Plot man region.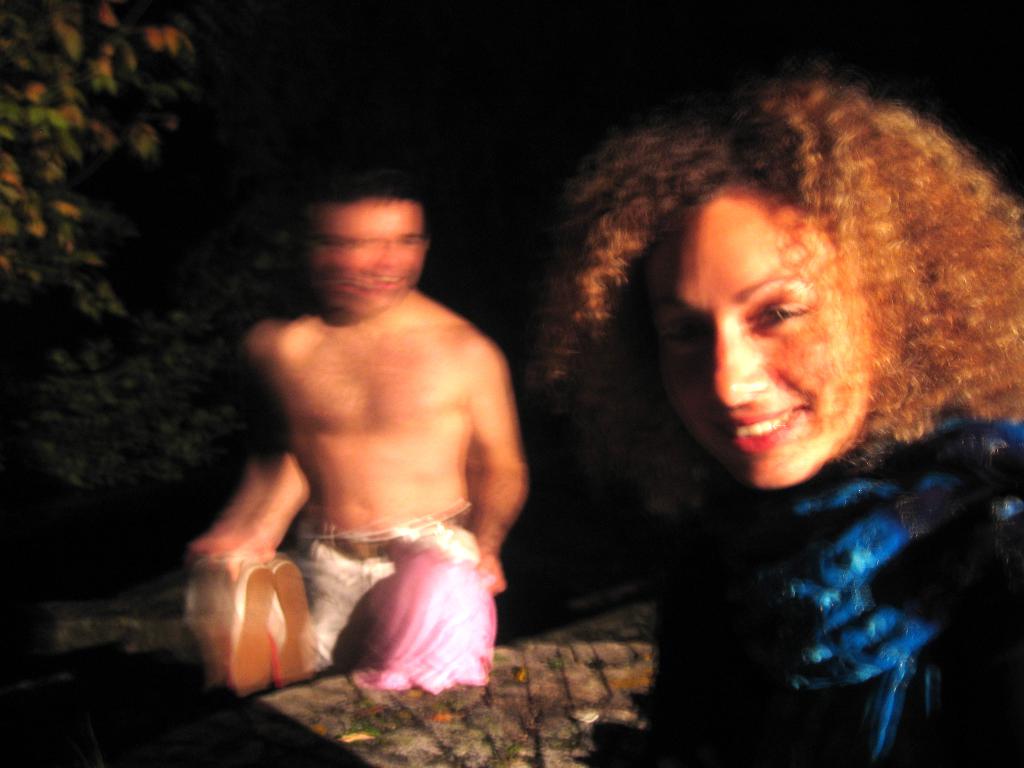
Plotted at <bbox>189, 188, 550, 684</bbox>.
